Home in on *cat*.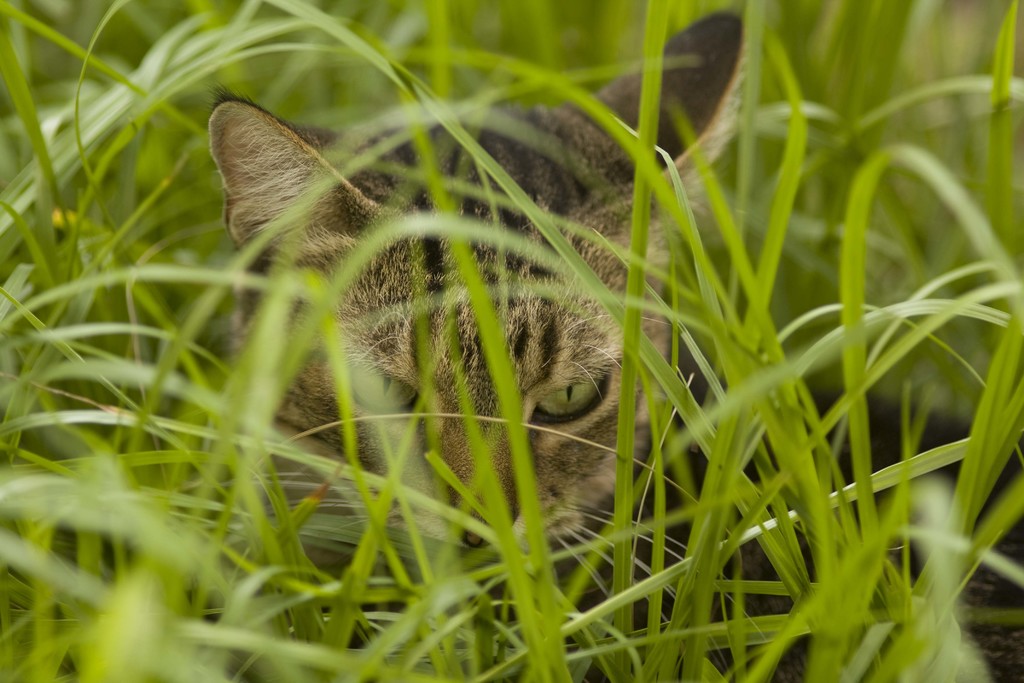
Homed in at l=203, t=10, r=765, b=682.
